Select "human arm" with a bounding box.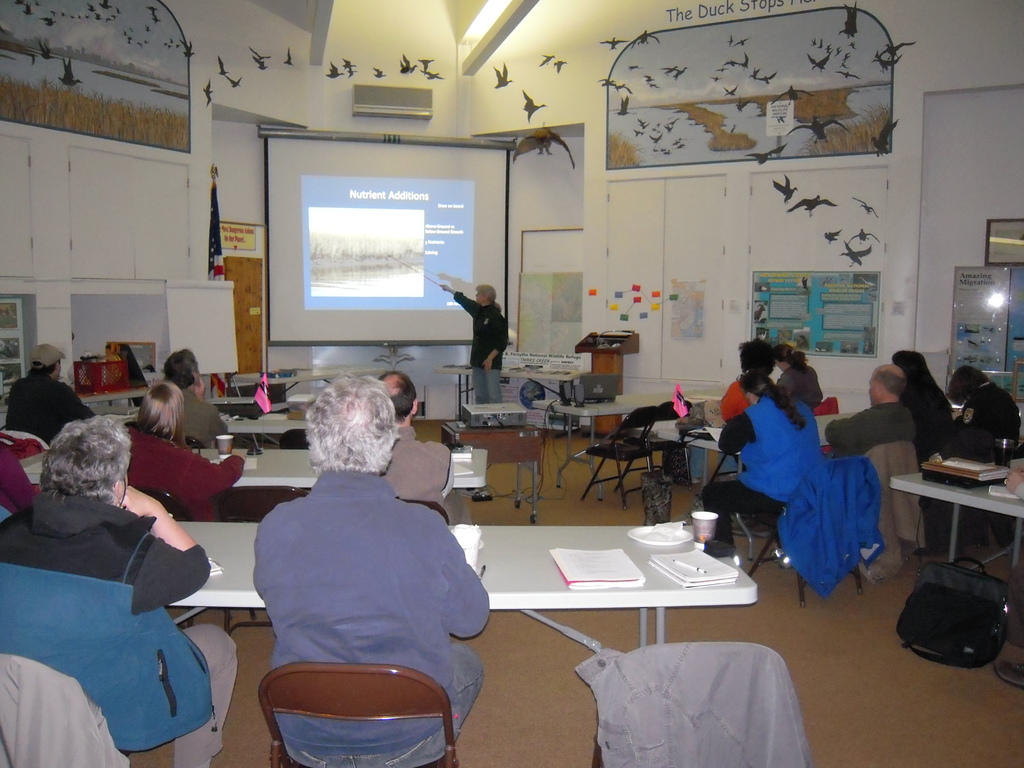
region(442, 436, 460, 506).
